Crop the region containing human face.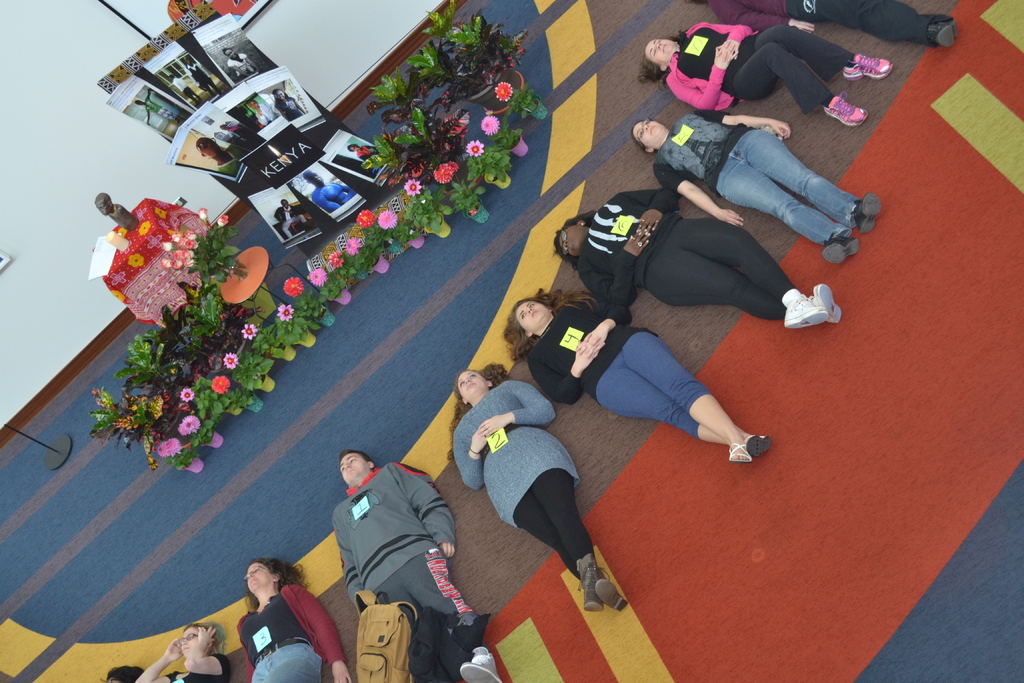
Crop region: bbox=(619, 106, 662, 152).
